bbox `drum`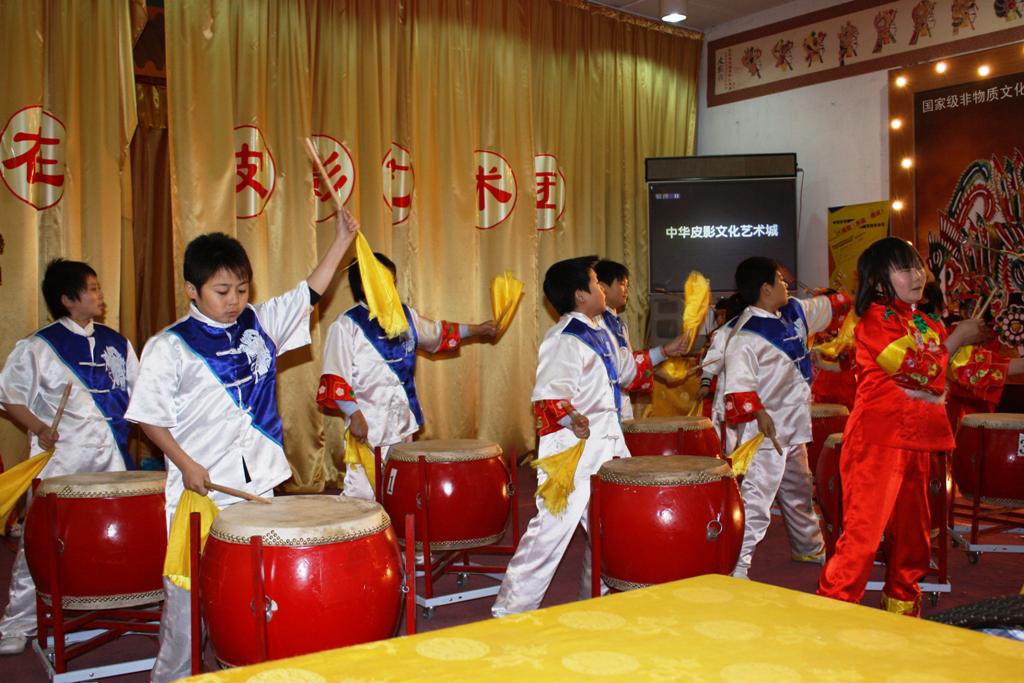
(22, 469, 169, 611)
